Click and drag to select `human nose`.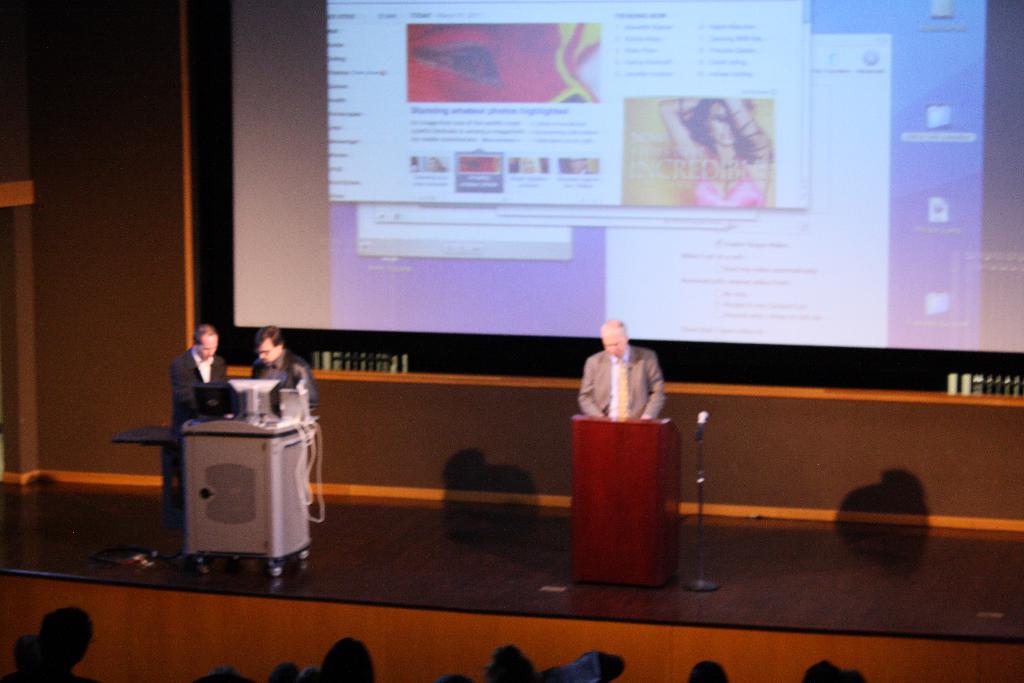
Selection: 257:350:264:363.
